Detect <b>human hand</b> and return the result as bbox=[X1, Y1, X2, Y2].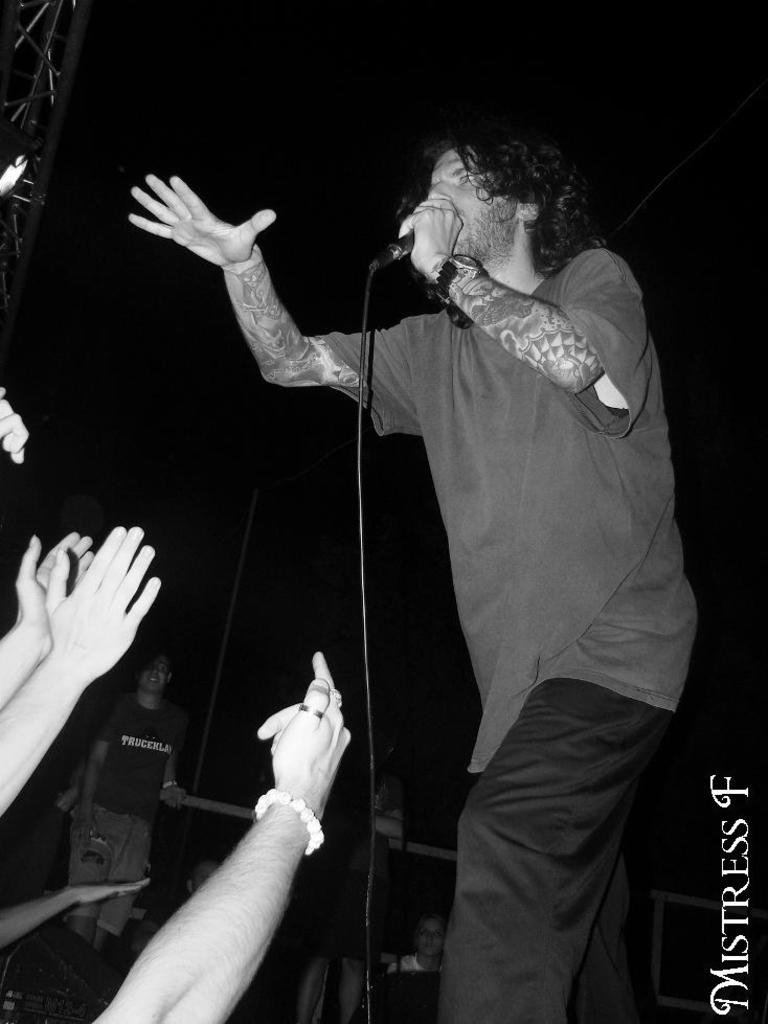
bbox=[399, 198, 462, 281].
